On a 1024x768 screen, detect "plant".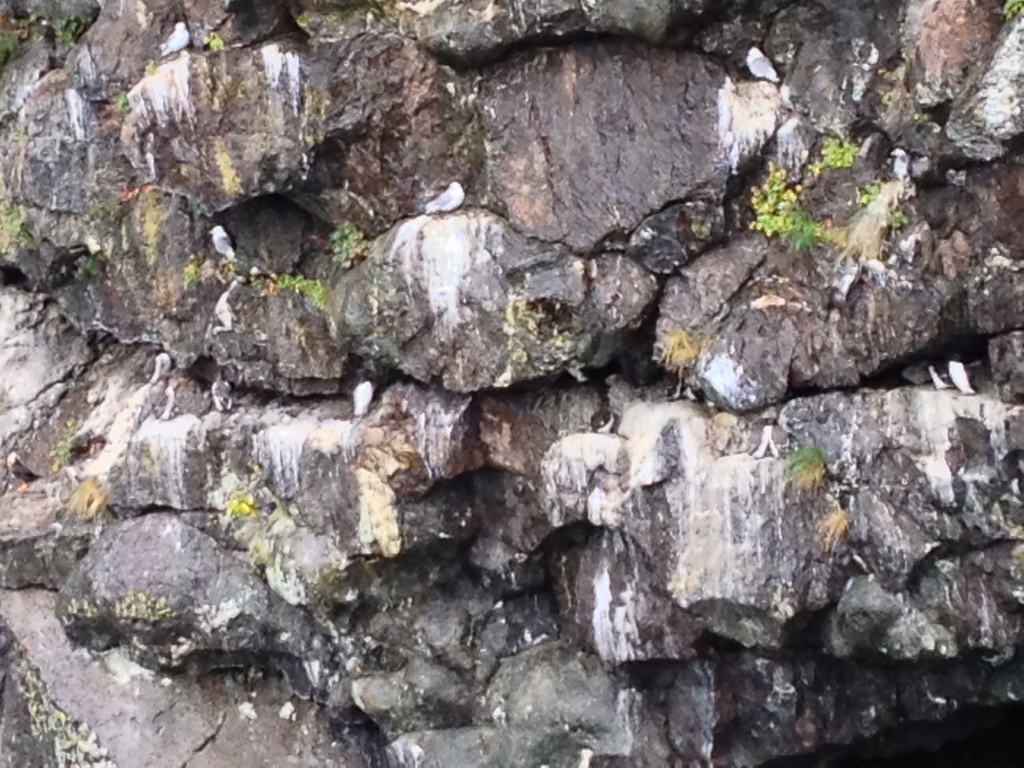
box(45, 425, 70, 477).
